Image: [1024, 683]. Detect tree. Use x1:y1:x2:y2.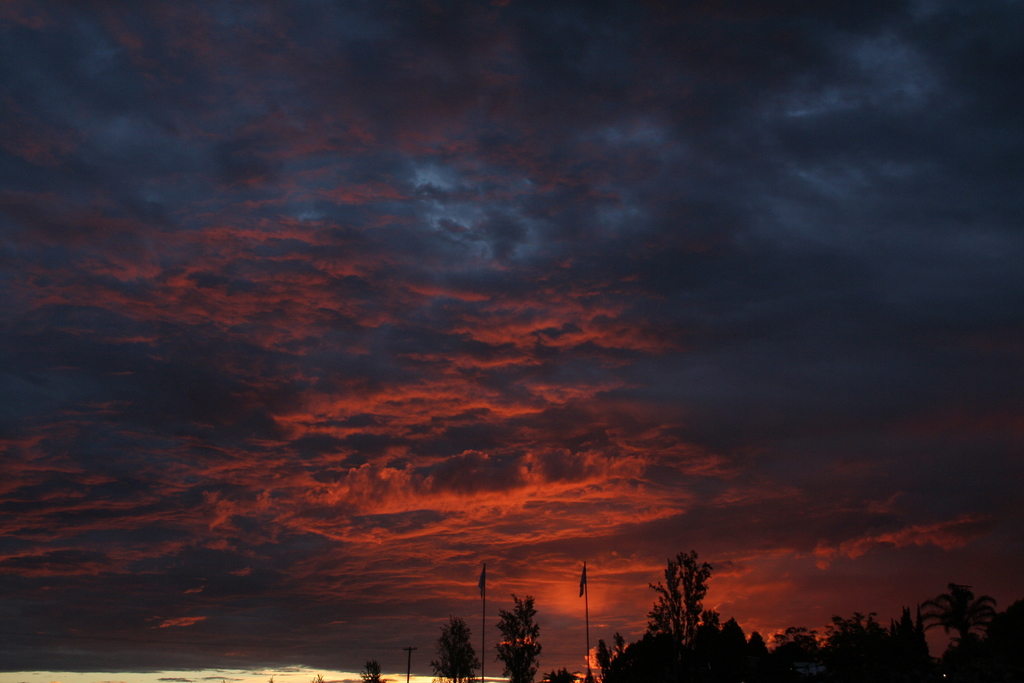
430:625:481:682.
